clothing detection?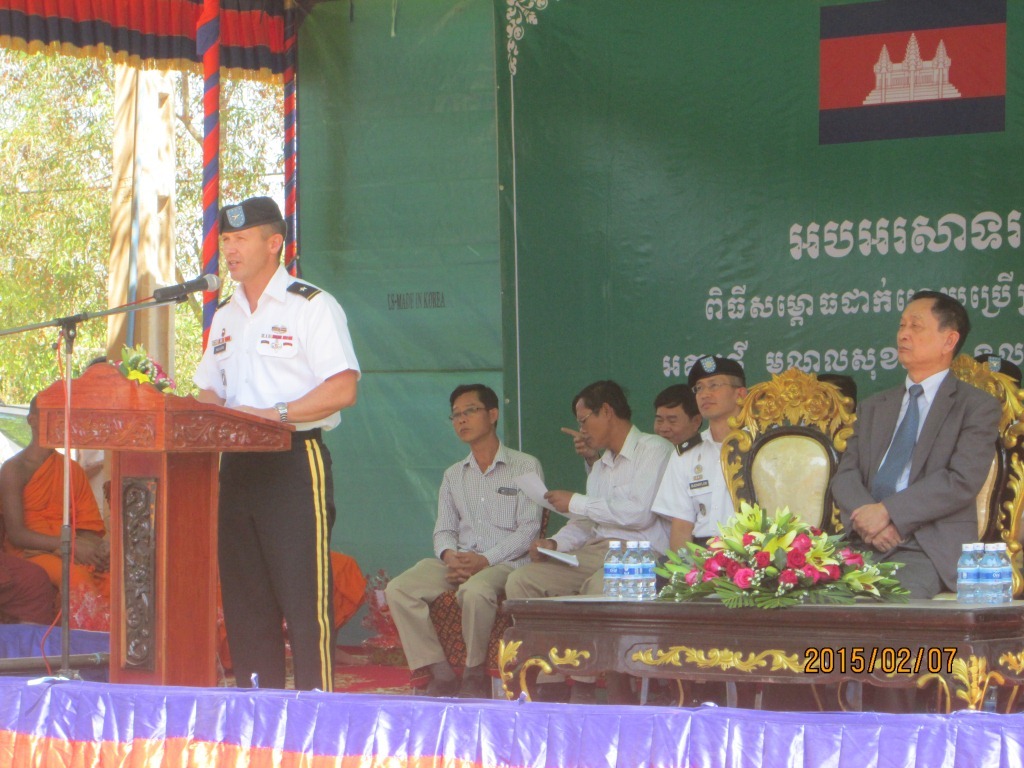
[505,422,679,686]
